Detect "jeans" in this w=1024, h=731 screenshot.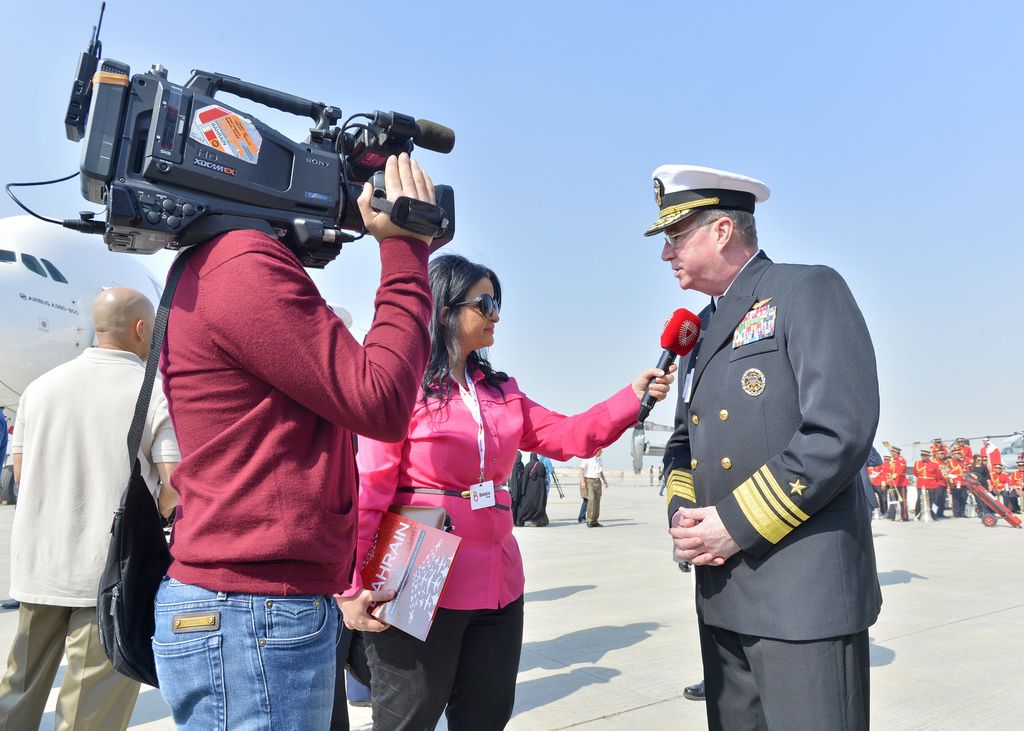
Detection: [left=148, top=573, right=346, bottom=727].
